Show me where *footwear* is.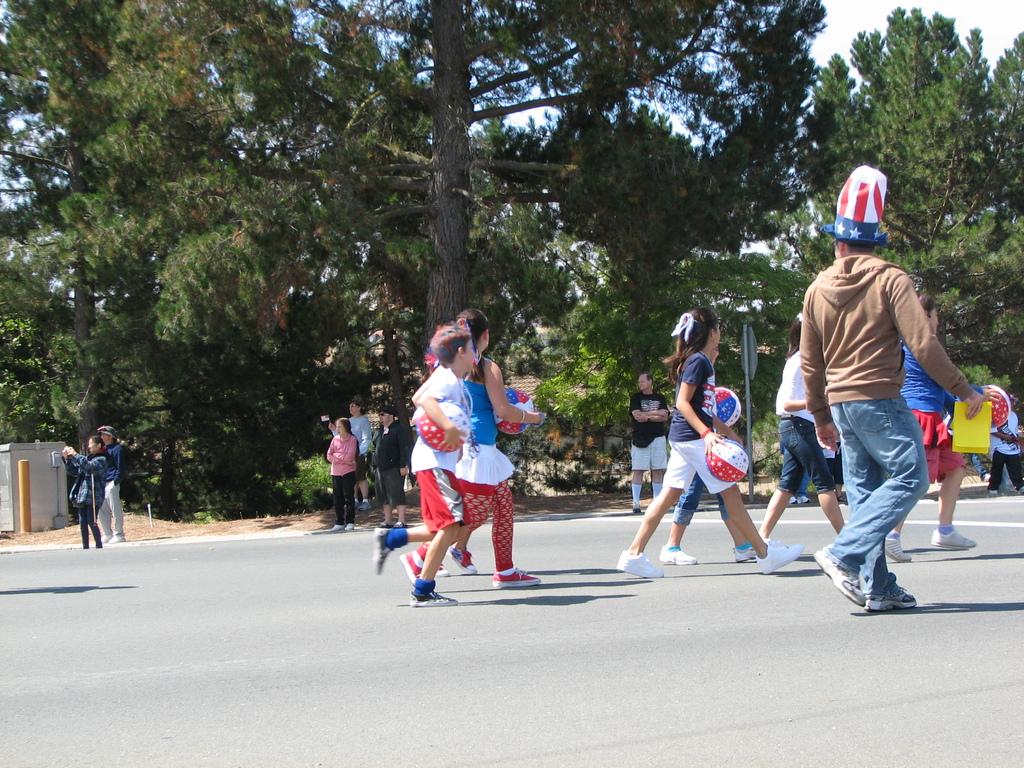
*footwear* is at (x1=931, y1=527, x2=977, y2=550).
